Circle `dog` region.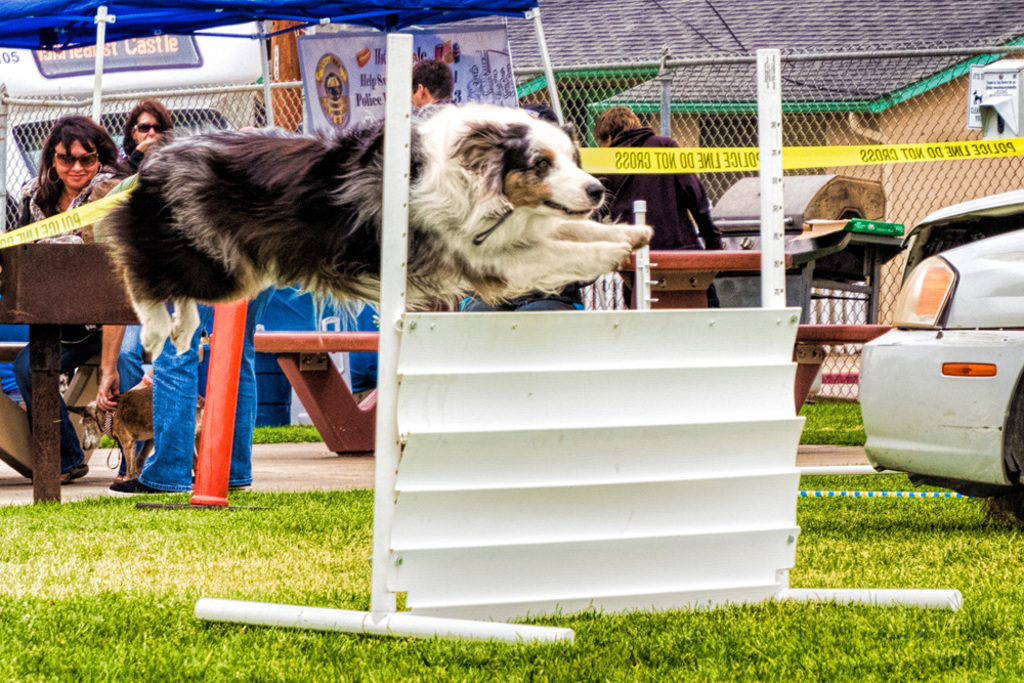
Region: {"x1": 63, "y1": 386, "x2": 206, "y2": 485}.
